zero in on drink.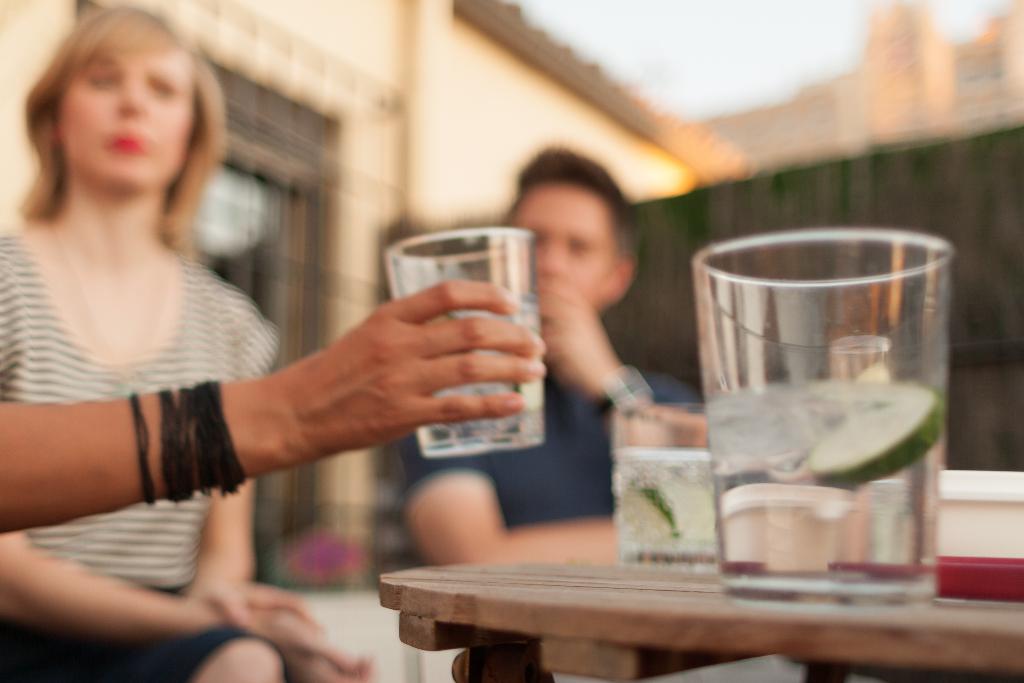
Zeroed in: BBox(611, 448, 722, 559).
